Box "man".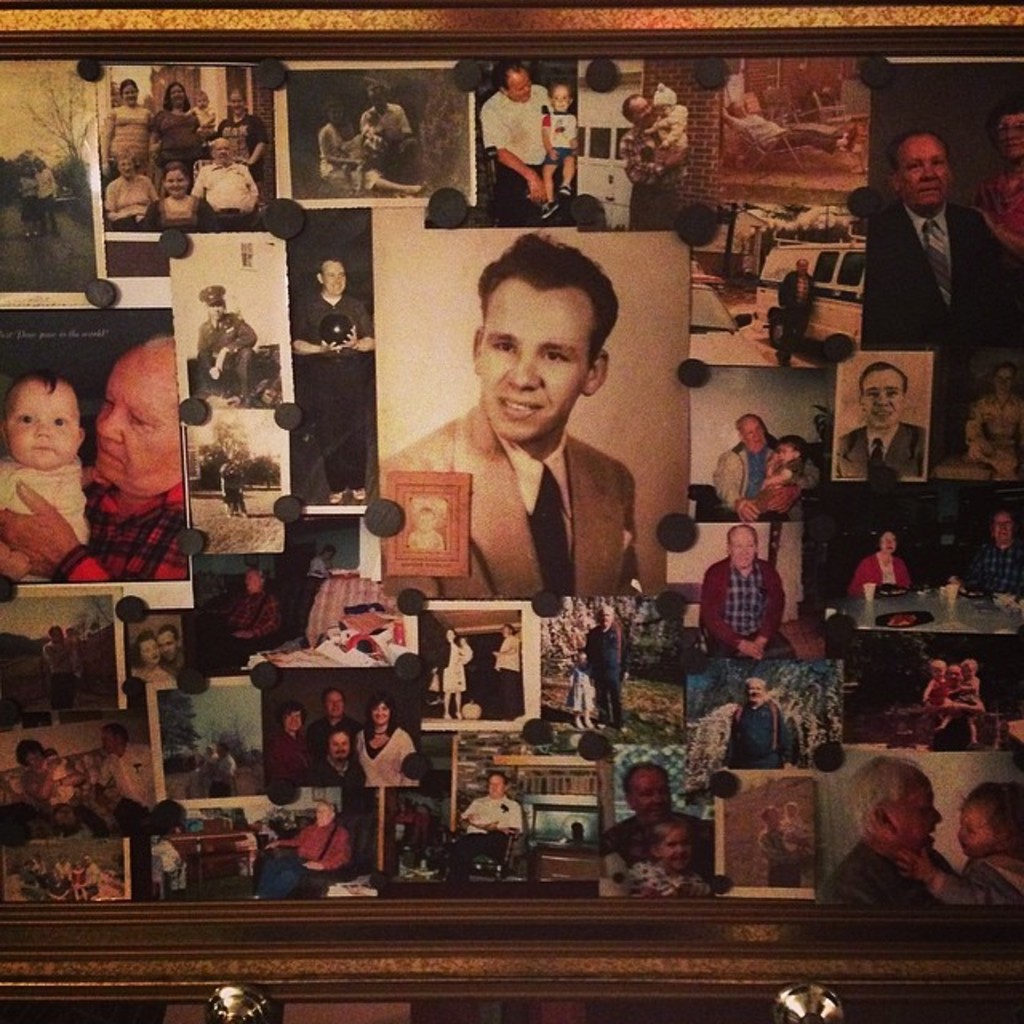
[left=461, top=771, right=520, bottom=842].
